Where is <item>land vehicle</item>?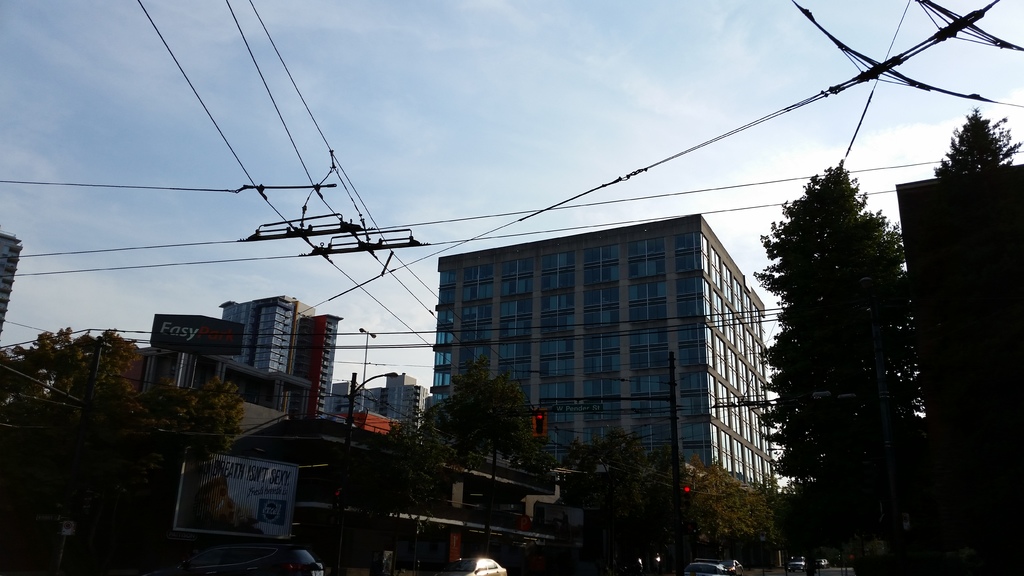
BBox(451, 559, 508, 575).
